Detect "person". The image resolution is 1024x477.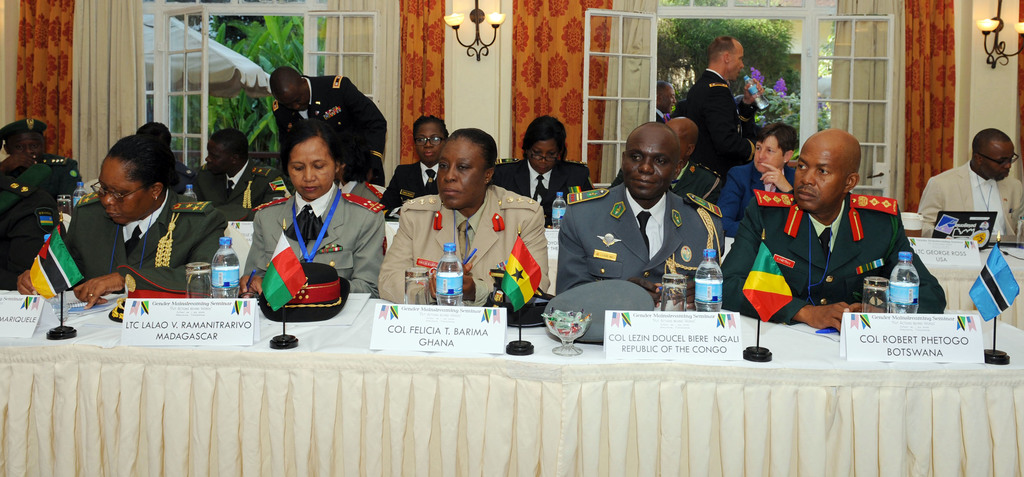
Rect(719, 130, 947, 333).
